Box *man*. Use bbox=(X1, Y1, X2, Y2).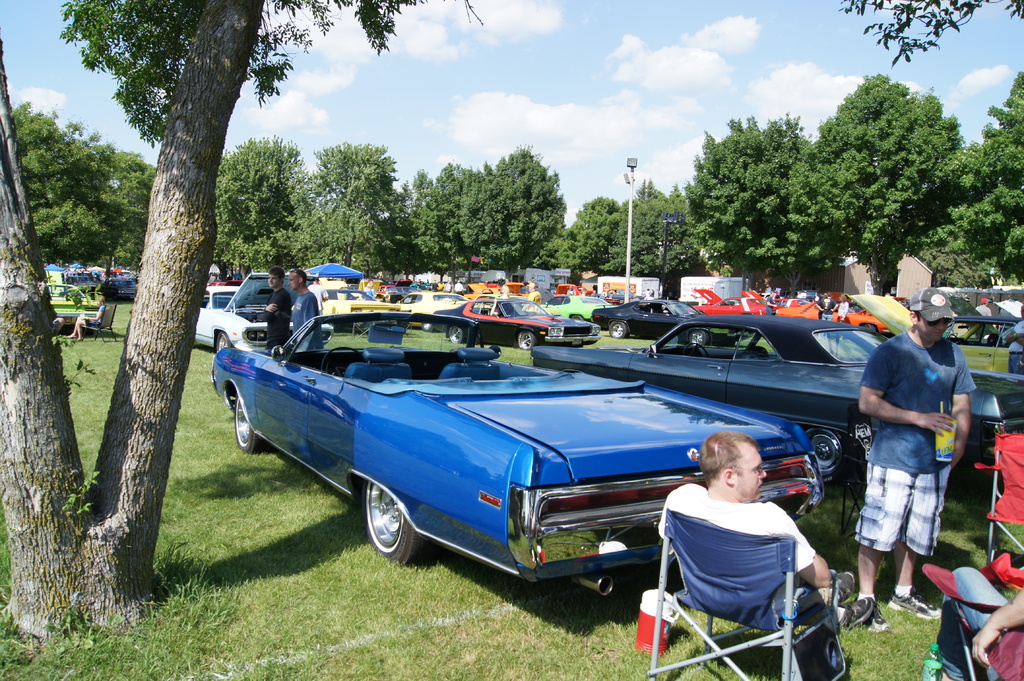
bbox=(858, 280, 982, 633).
